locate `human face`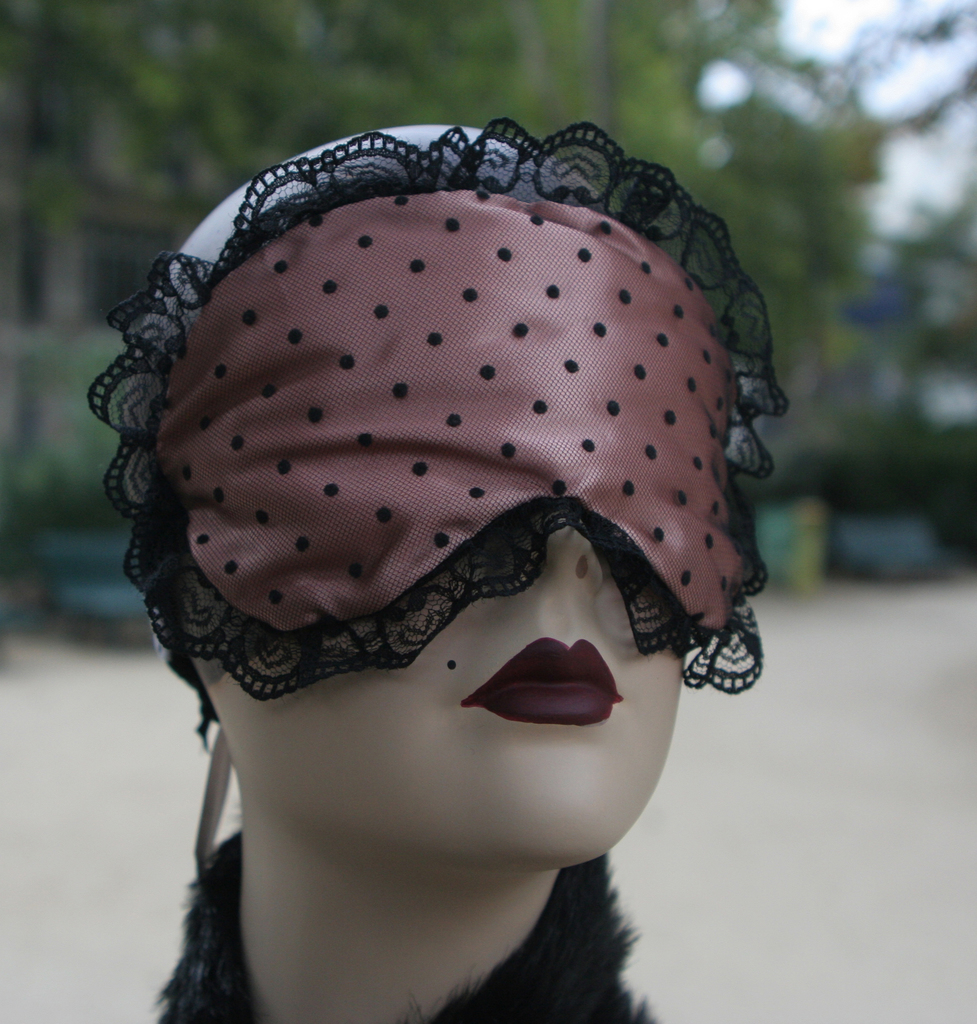
BBox(182, 593, 688, 882)
